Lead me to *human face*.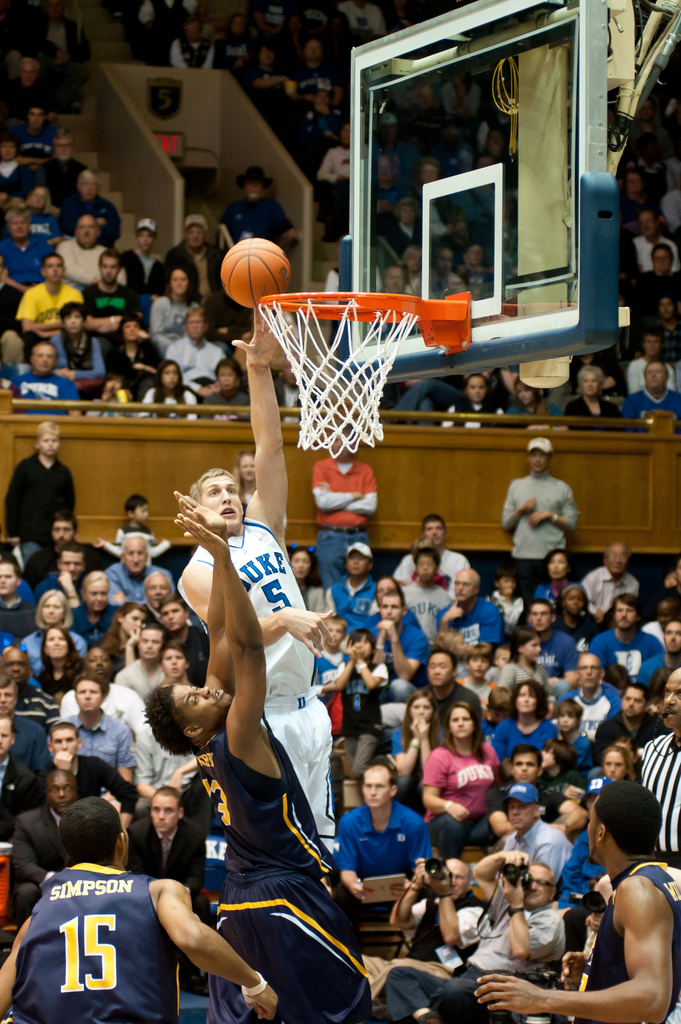
Lead to [x1=158, y1=648, x2=188, y2=682].
